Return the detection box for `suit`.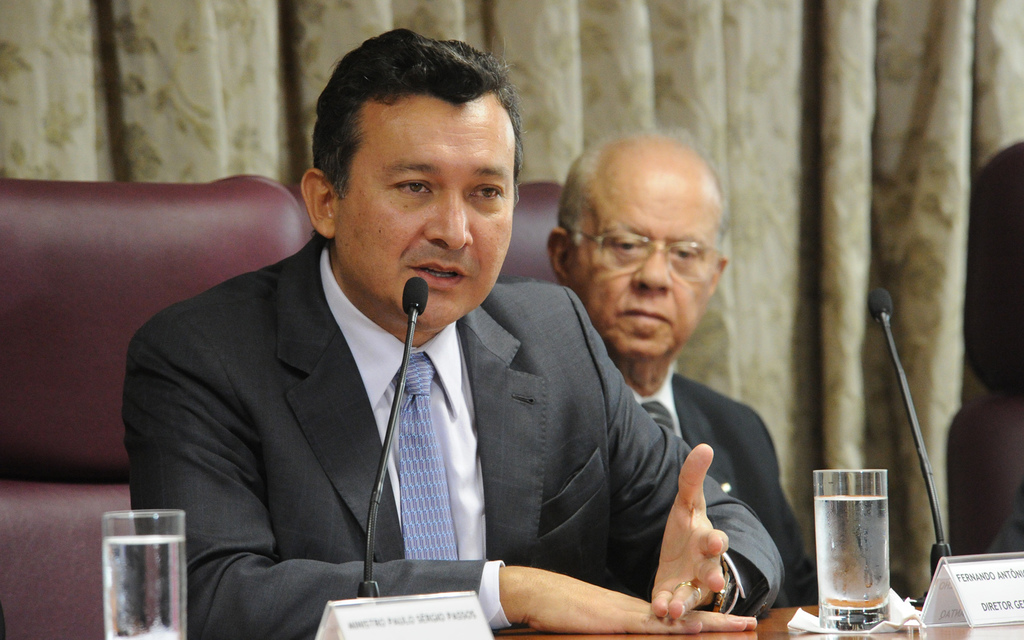
<box>127,238,785,624</box>.
